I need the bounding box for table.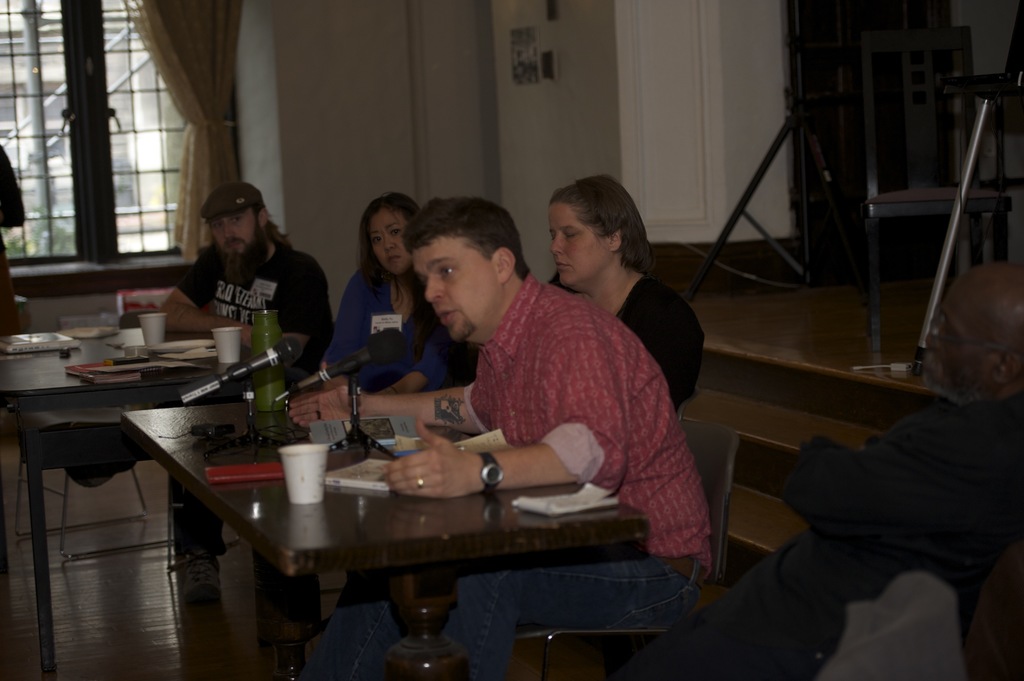
Here it is: x1=0 y1=330 x2=257 y2=680.
